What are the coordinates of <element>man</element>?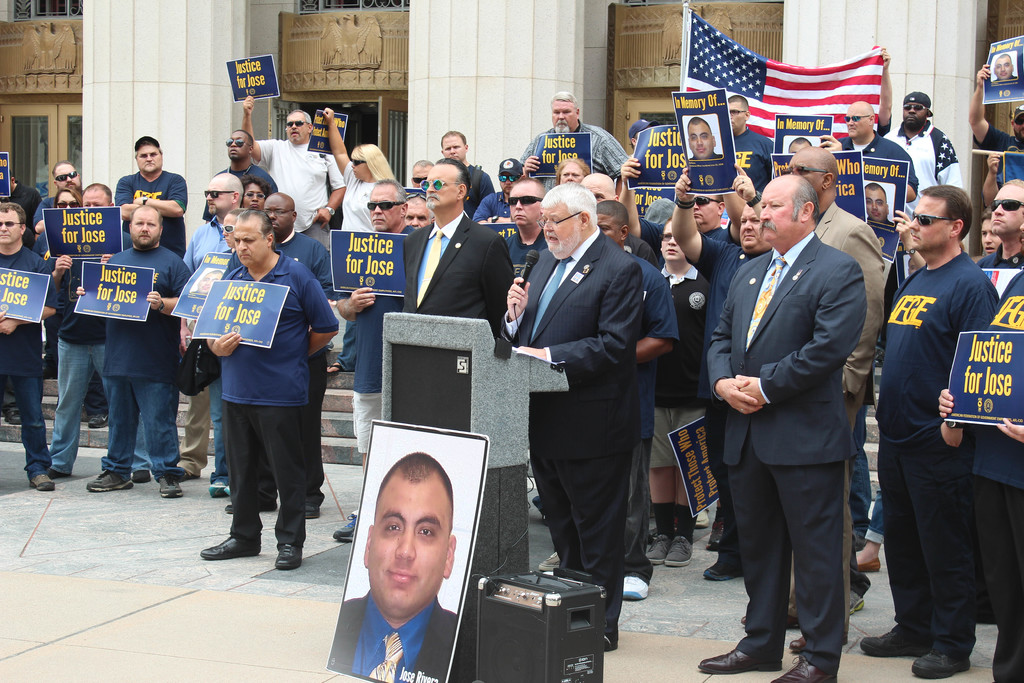
[left=75, top=204, right=193, bottom=499].
